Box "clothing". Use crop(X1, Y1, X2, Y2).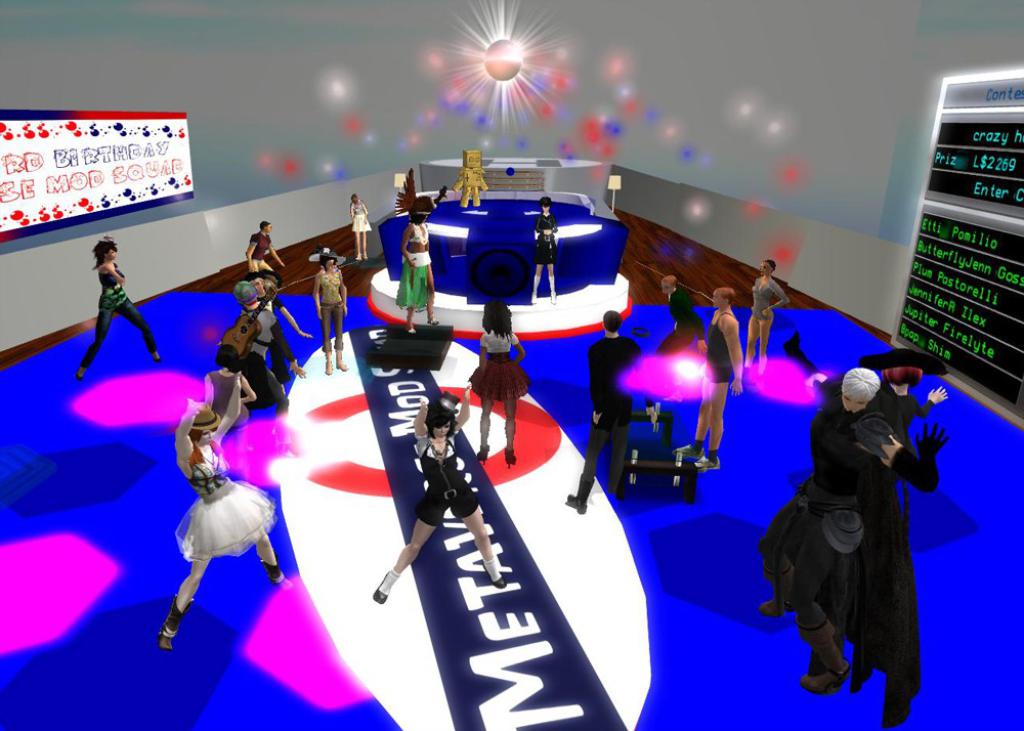
crop(245, 308, 293, 418).
